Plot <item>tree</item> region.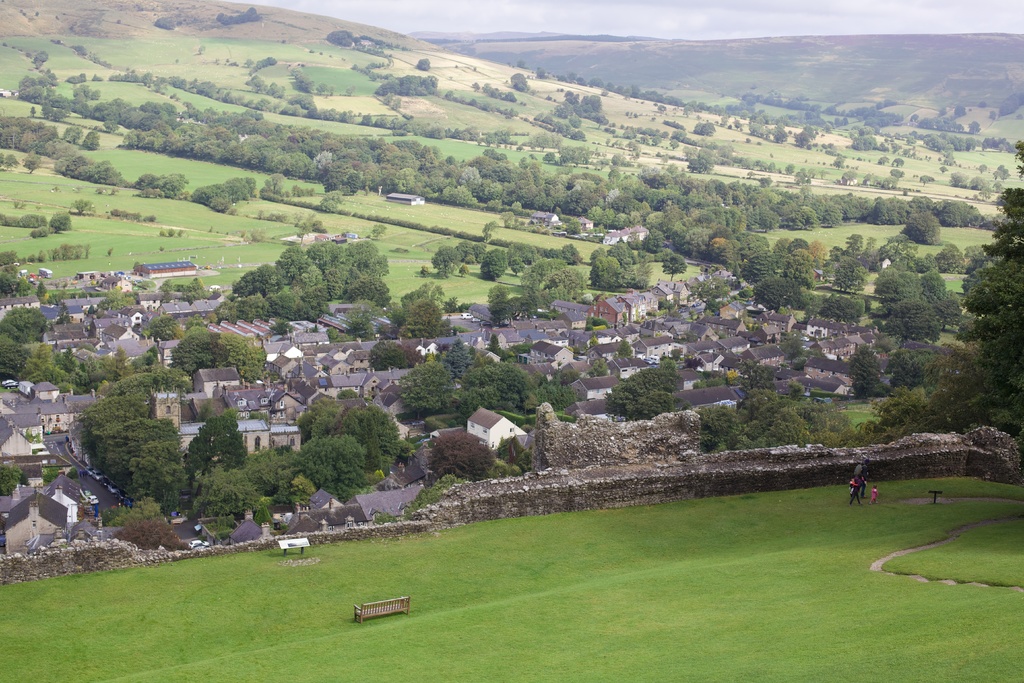
Plotted at x1=504 y1=70 x2=531 y2=94.
